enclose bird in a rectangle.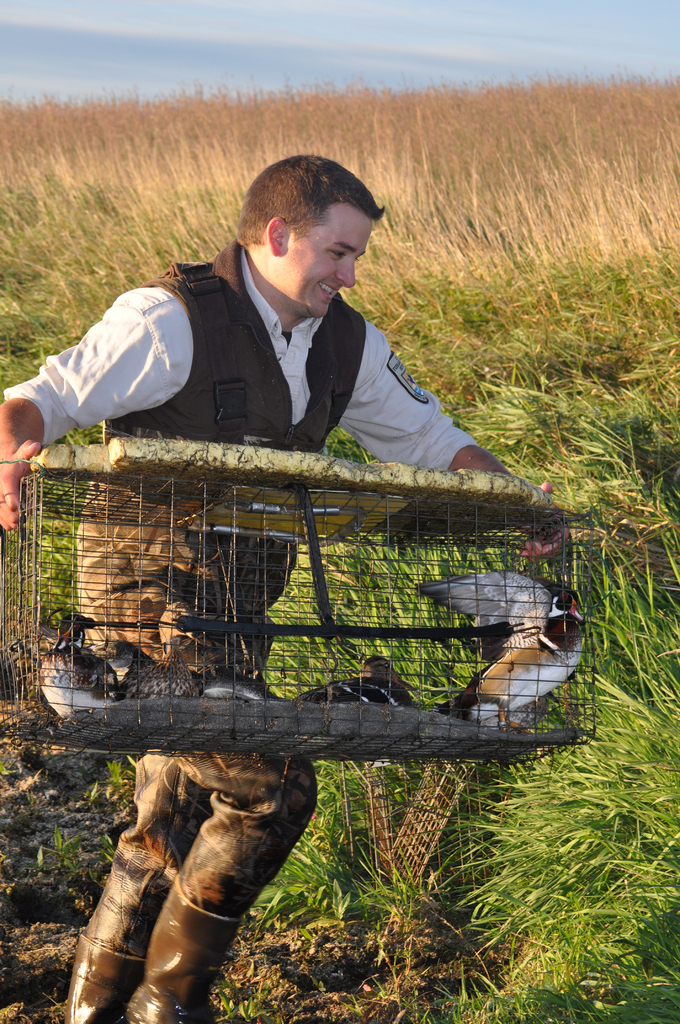
(42, 610, 121, 712).
